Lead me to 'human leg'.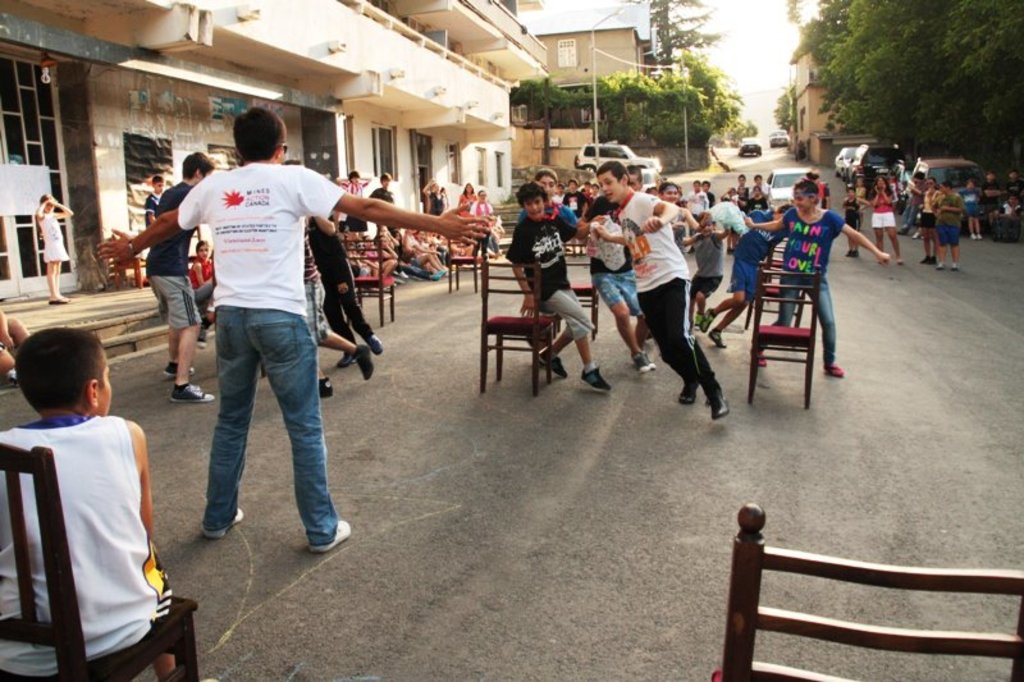
Lead to bbox(878, 232, 881, 261).
